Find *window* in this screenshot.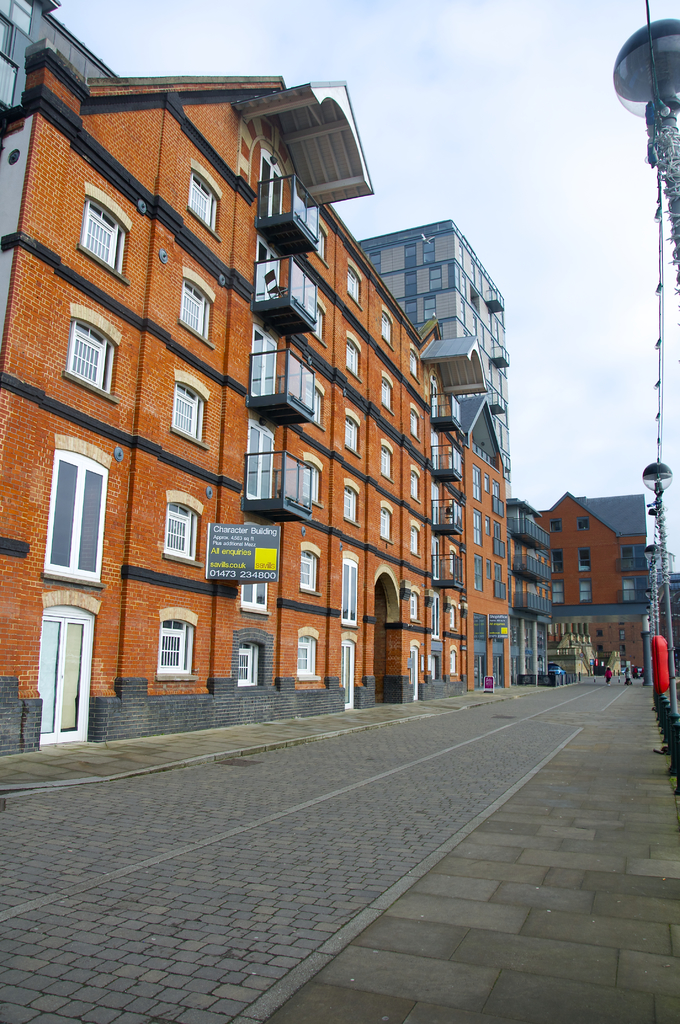
The bounding box for *window* is [239,312,305,415].
